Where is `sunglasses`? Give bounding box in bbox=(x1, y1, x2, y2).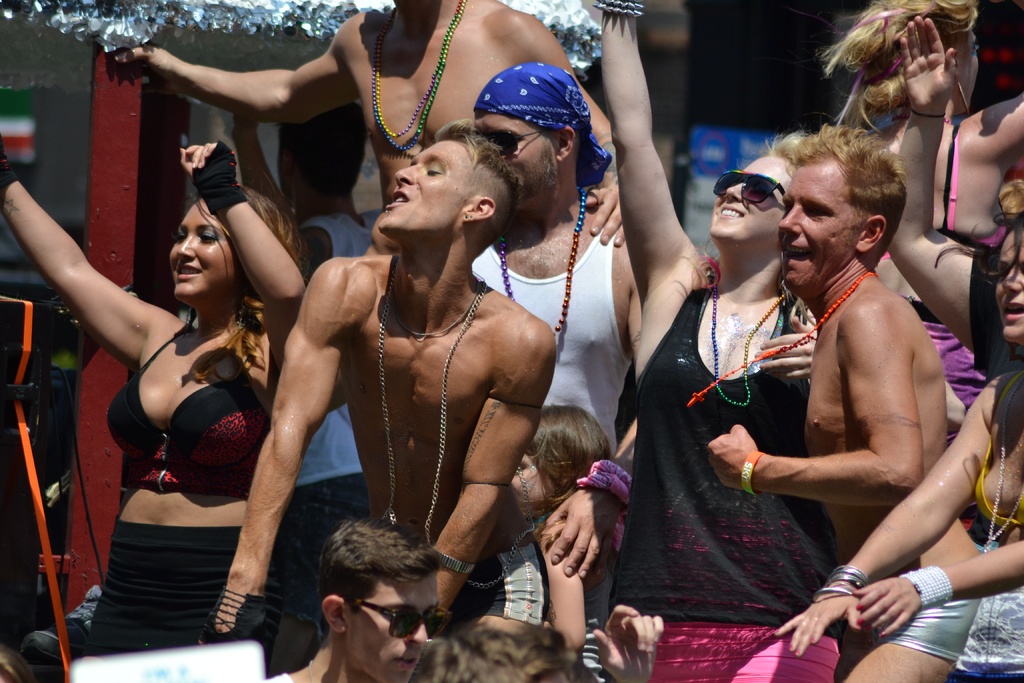
bbox=(479, 127, 544, 157).
